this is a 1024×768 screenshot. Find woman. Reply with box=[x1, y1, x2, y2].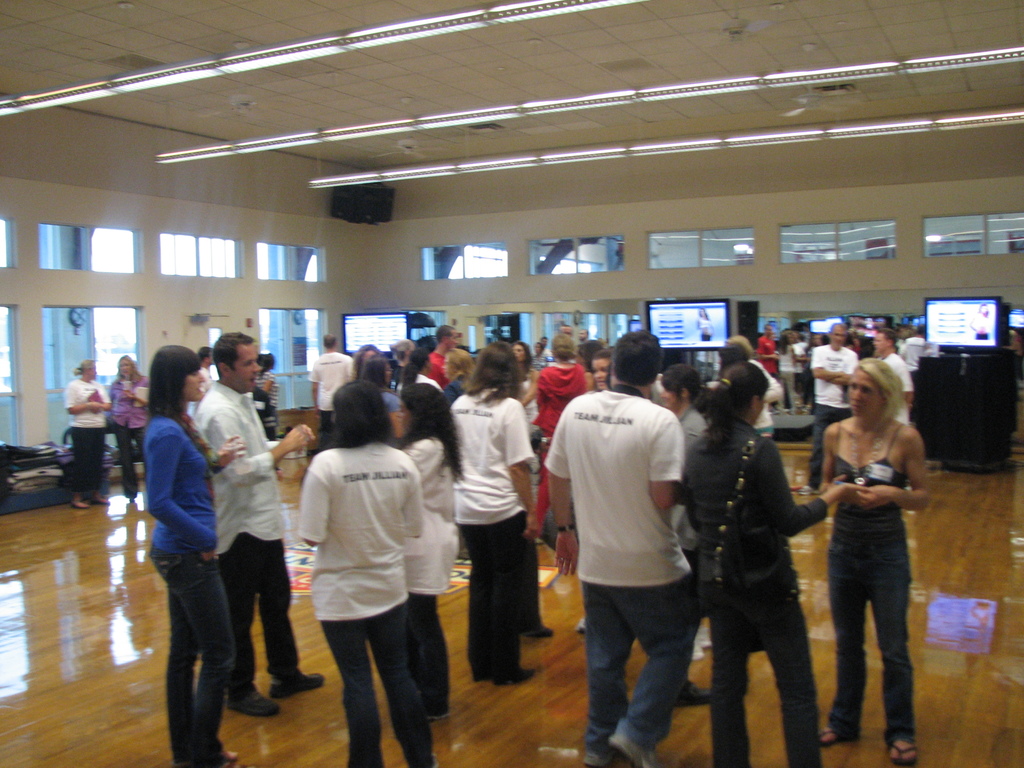
box=[448, 335, 541, 689].
